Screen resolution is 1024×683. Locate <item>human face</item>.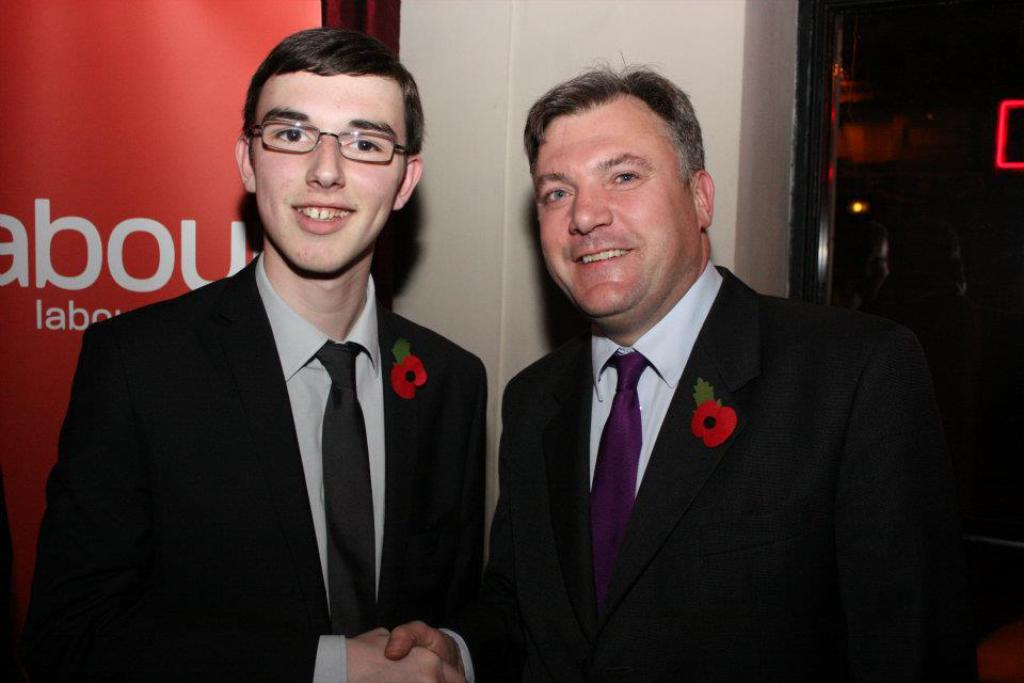
select_region(530, 91, 691, 320).
